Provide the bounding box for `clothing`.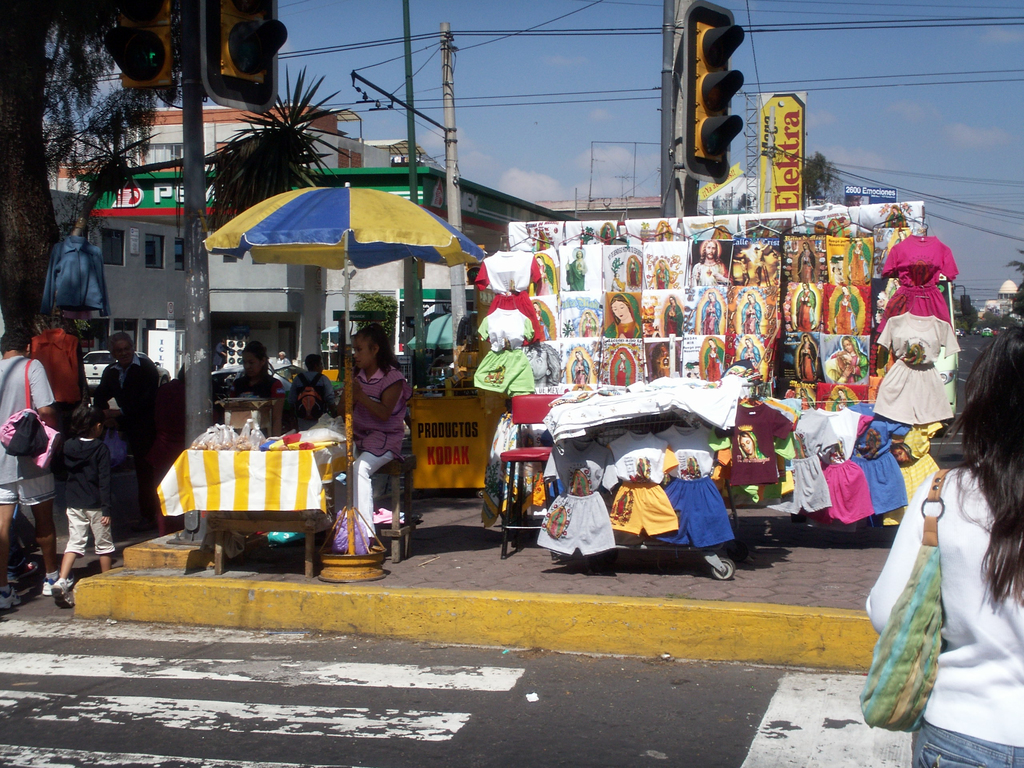
bbox(354, 363, 400, 449).
